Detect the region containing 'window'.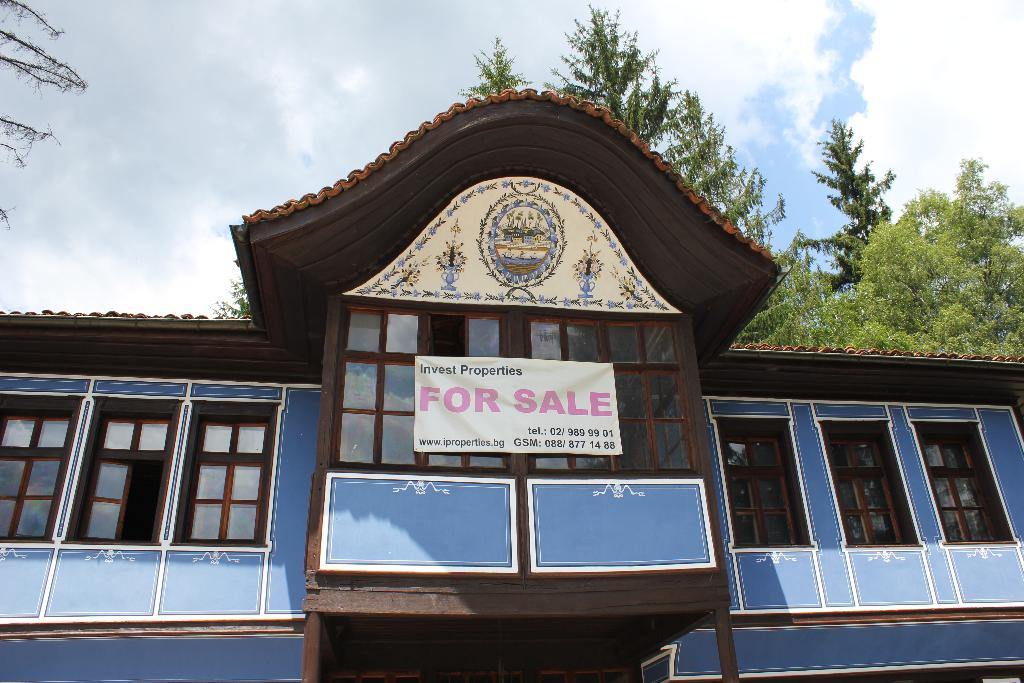
BBox(911, 423, 1013, 547).
